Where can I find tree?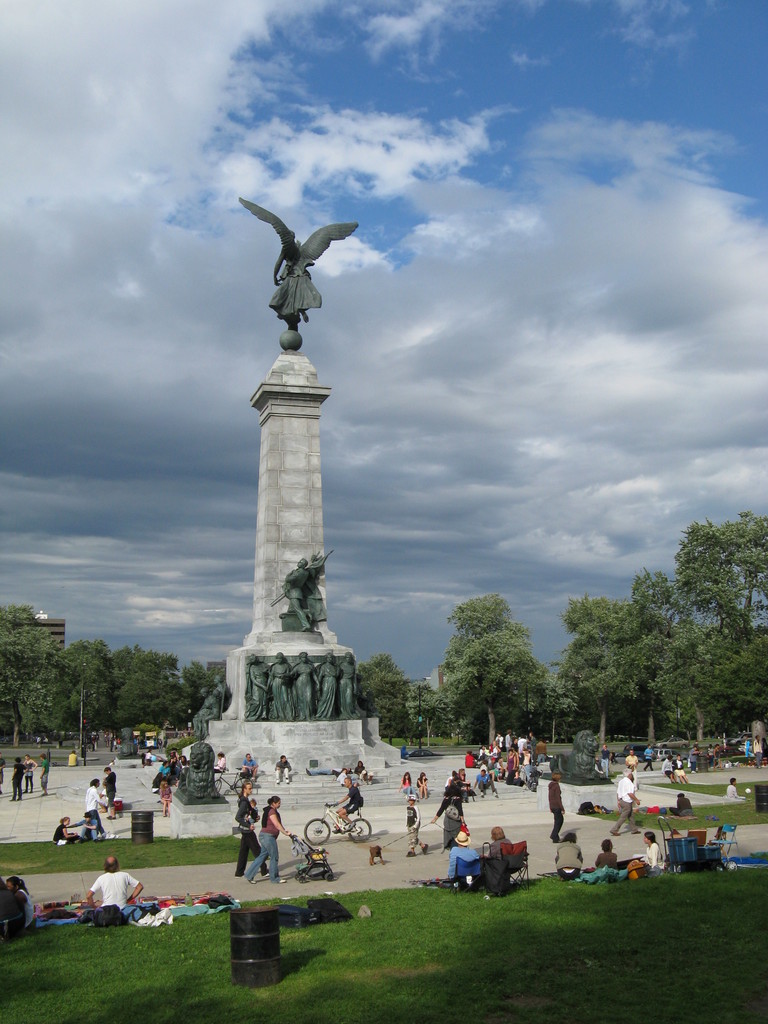
You can find it at [0, 602, 52, 743].
